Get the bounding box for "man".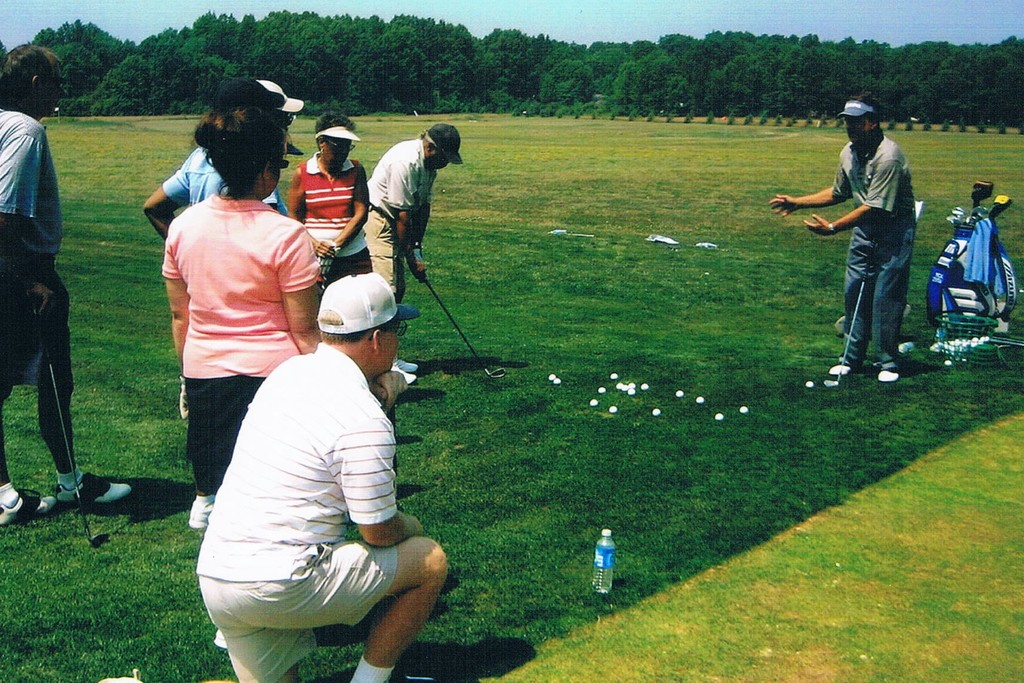
Rect(369, 124, 464, 391).
